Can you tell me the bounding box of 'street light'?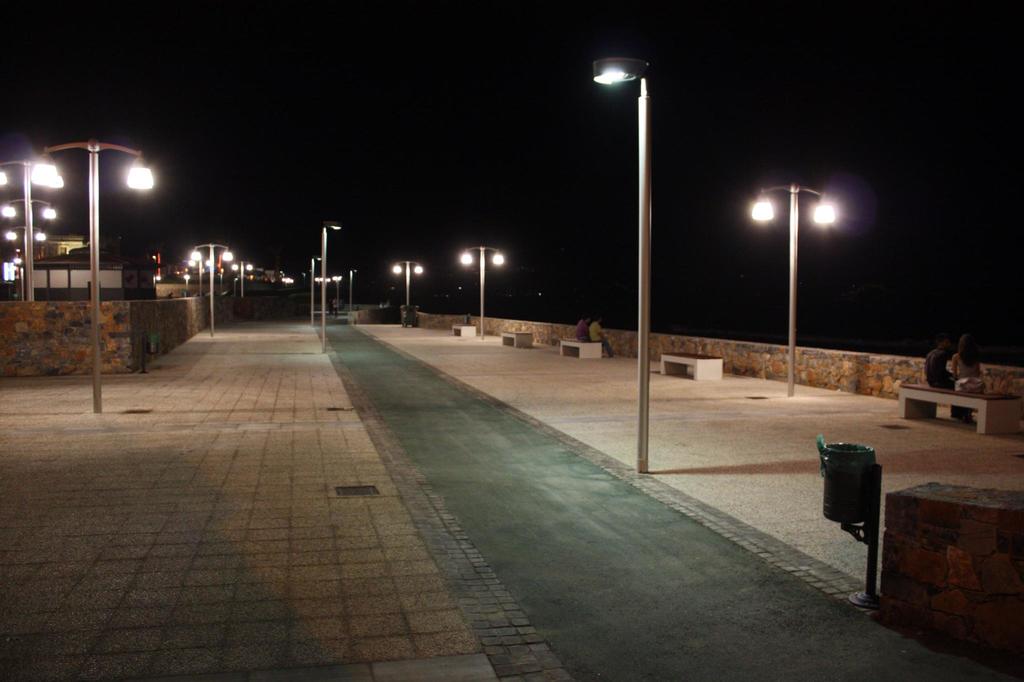
x1=591, y1=52, x2=655, y2=476.
